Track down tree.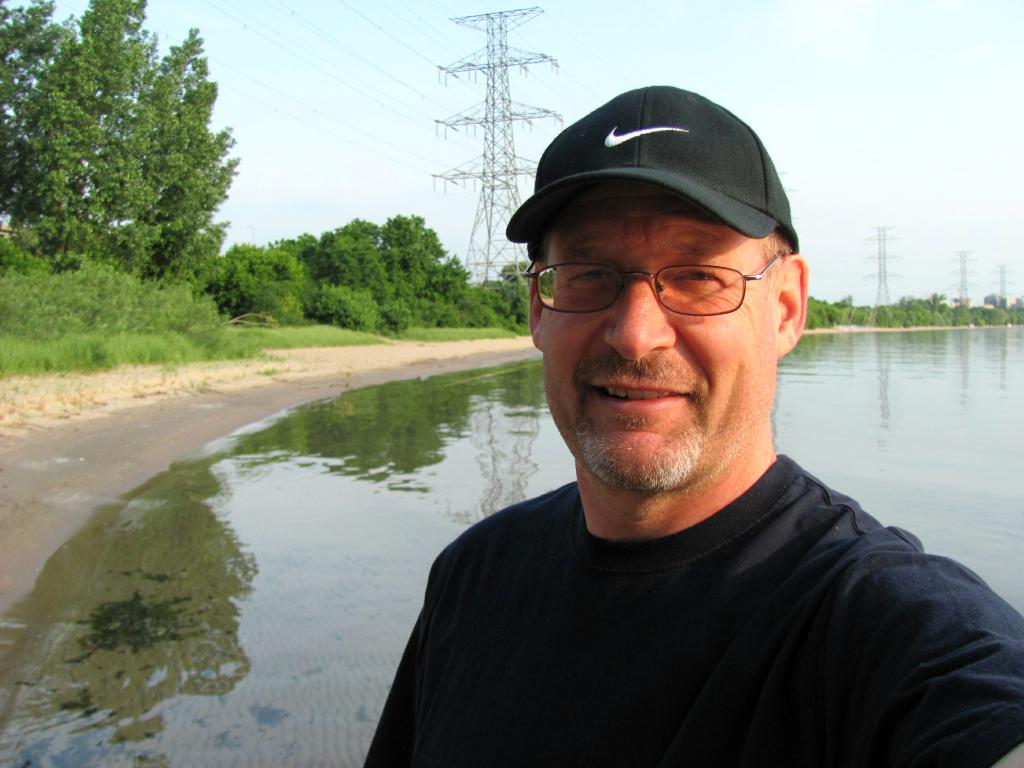
Tracked to <bbox>0, 0, 241, 271</bbox>.
